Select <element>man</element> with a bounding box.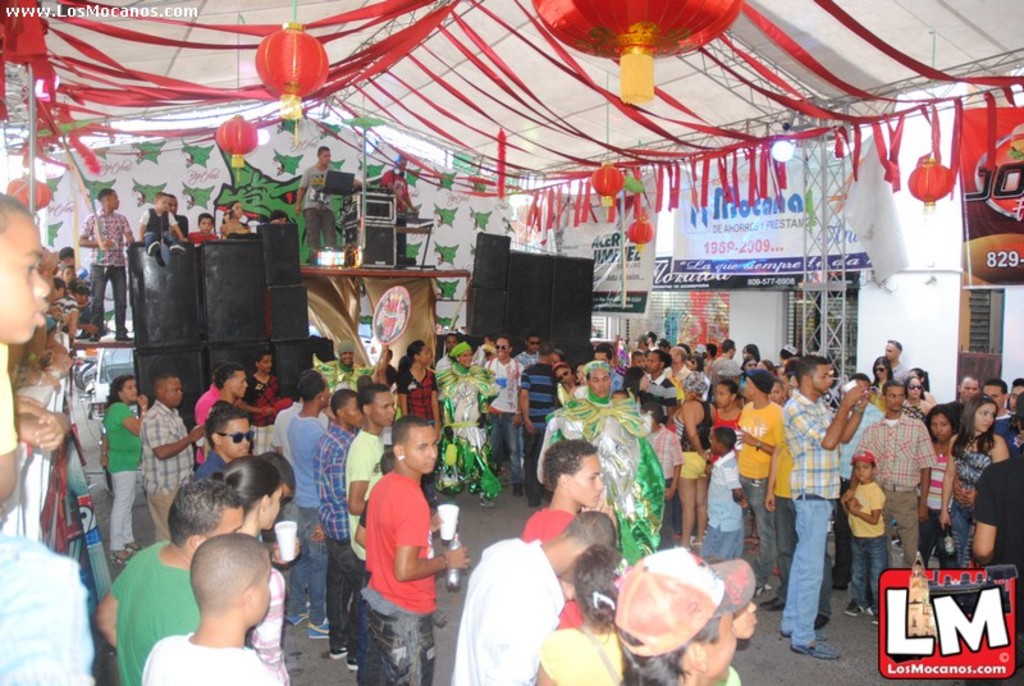
Rect(628, 331, 653, 352).
